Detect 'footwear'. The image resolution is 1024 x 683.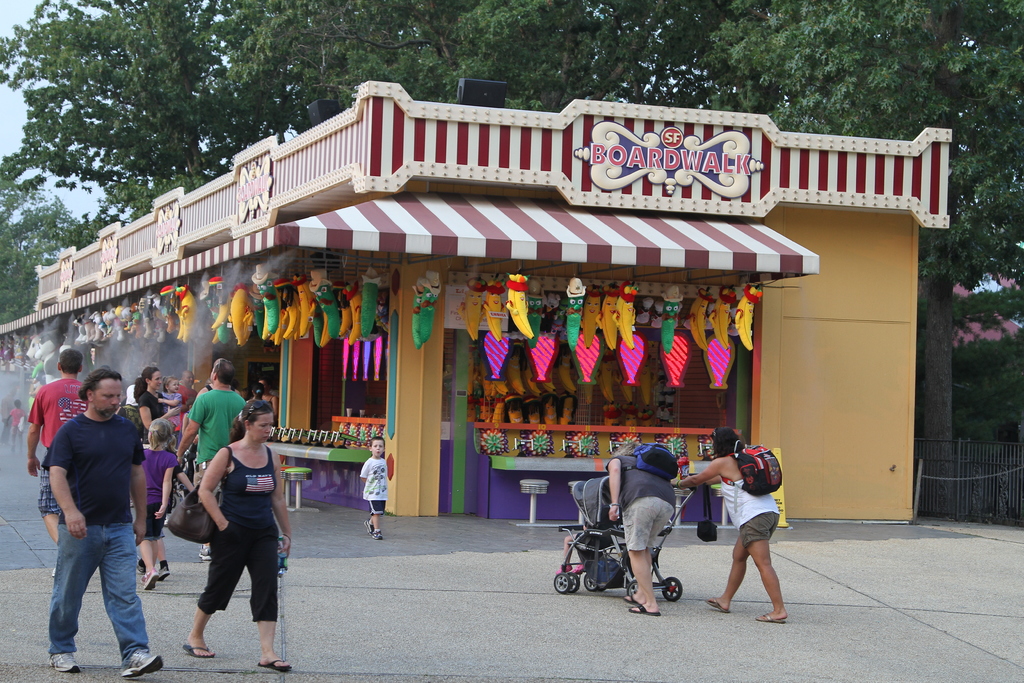
<box>627,604,664,618</box>.
